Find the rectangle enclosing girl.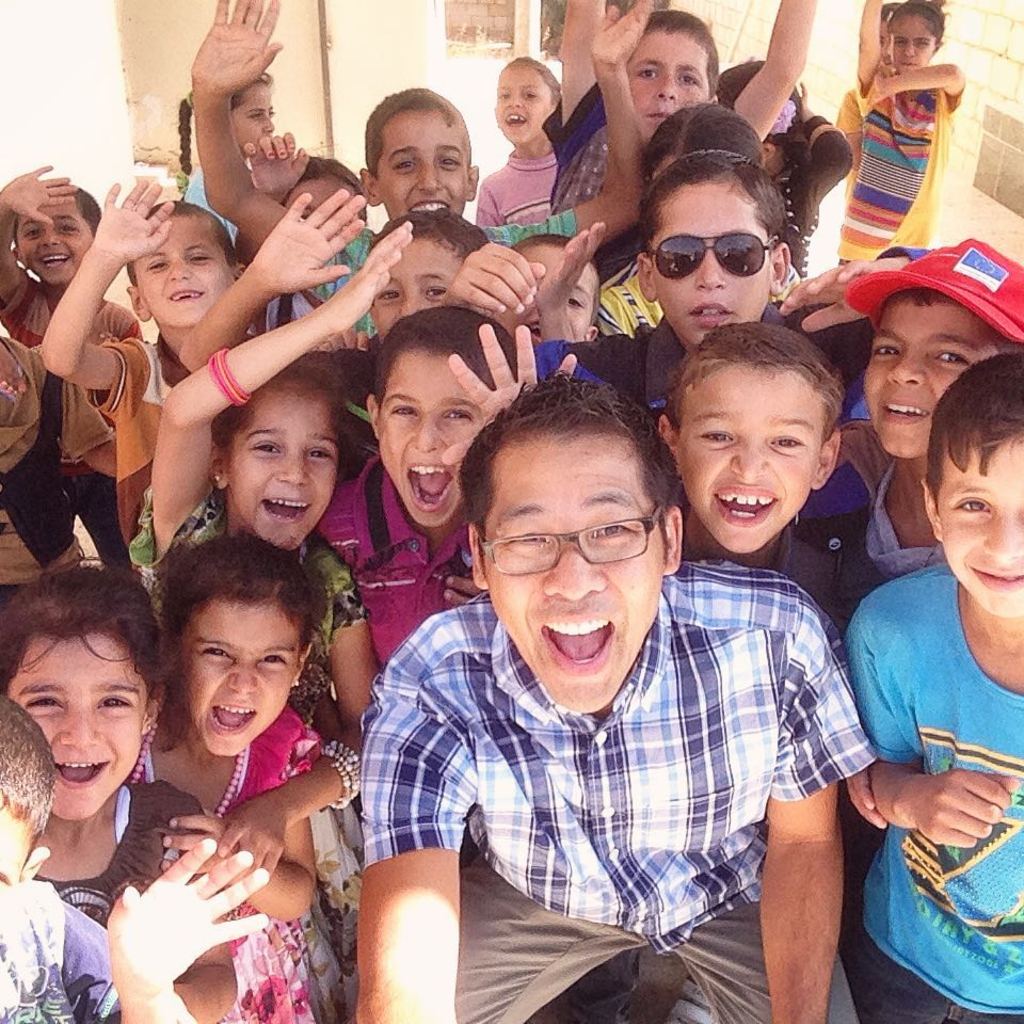
region(0, 555, 246, 1023).
